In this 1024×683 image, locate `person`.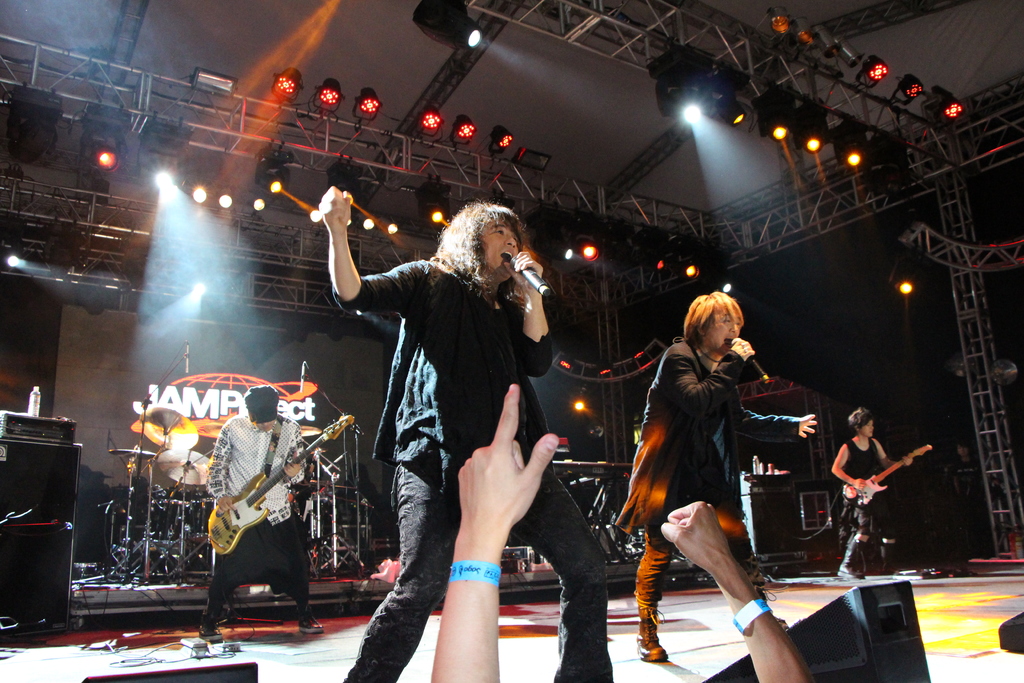
Bounding box: locate(343, 463, 381, 511).
